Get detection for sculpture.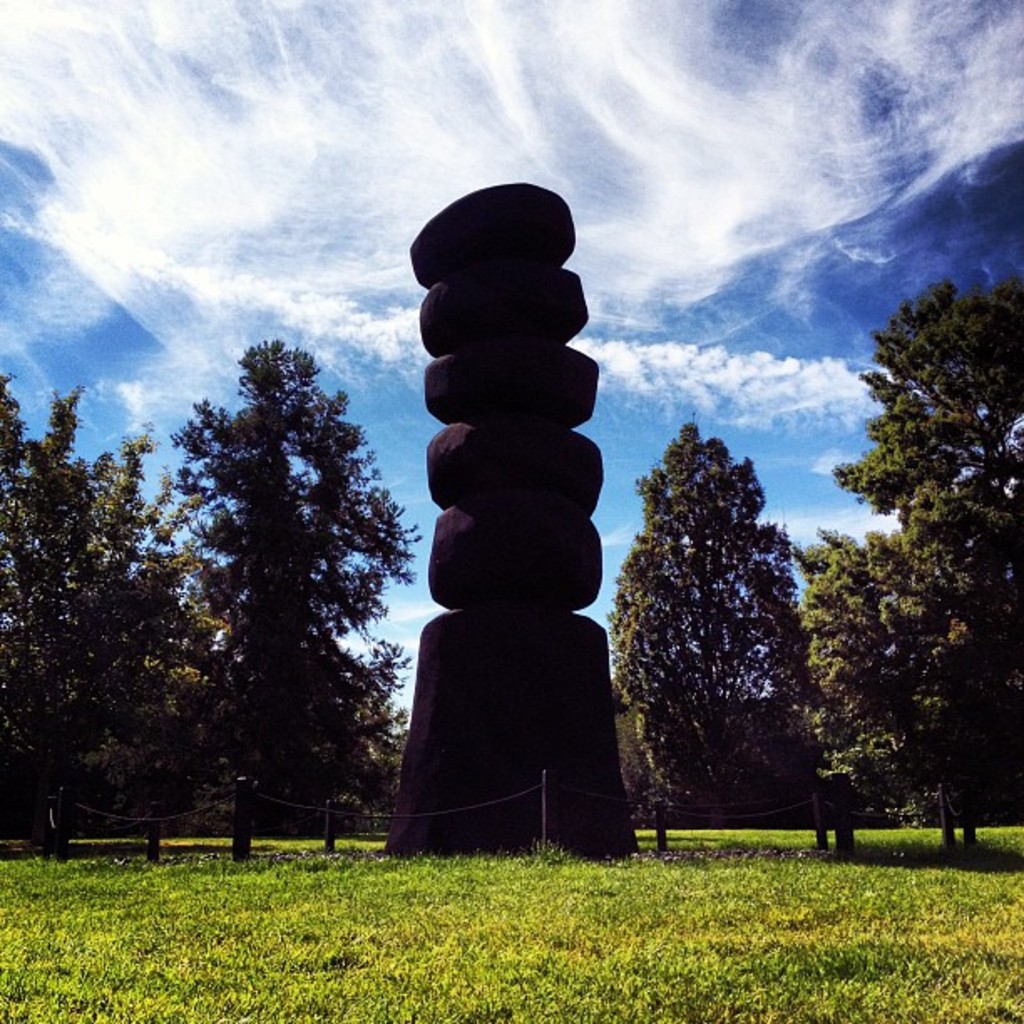
Detection: select_region(371, 164, 643, 847).
